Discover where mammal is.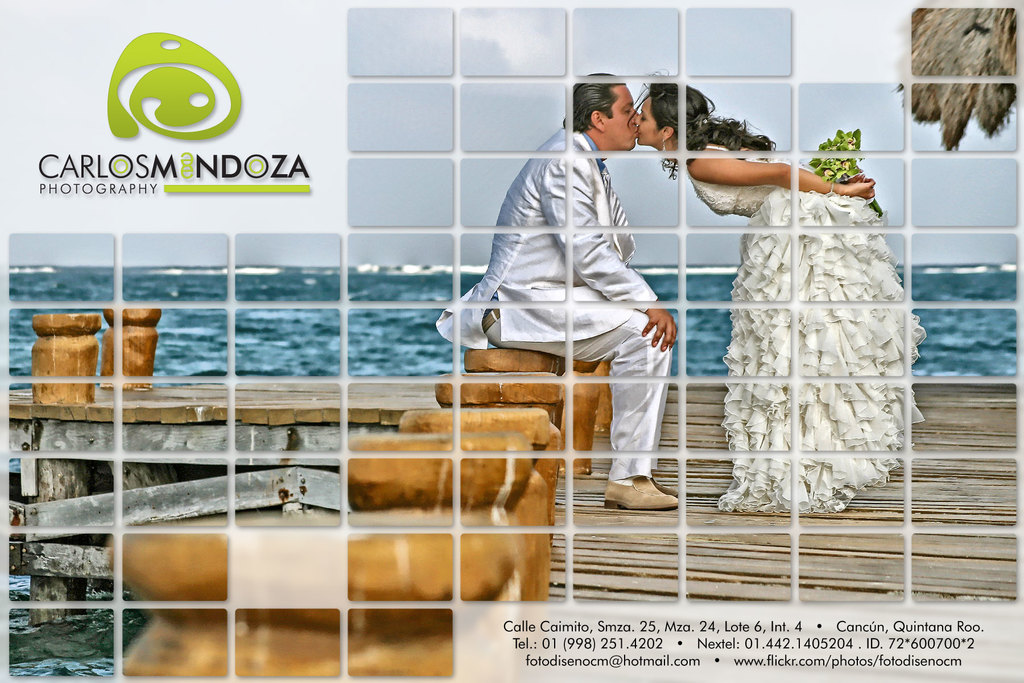
Discovered at crop(626, 69, 930, 520).
